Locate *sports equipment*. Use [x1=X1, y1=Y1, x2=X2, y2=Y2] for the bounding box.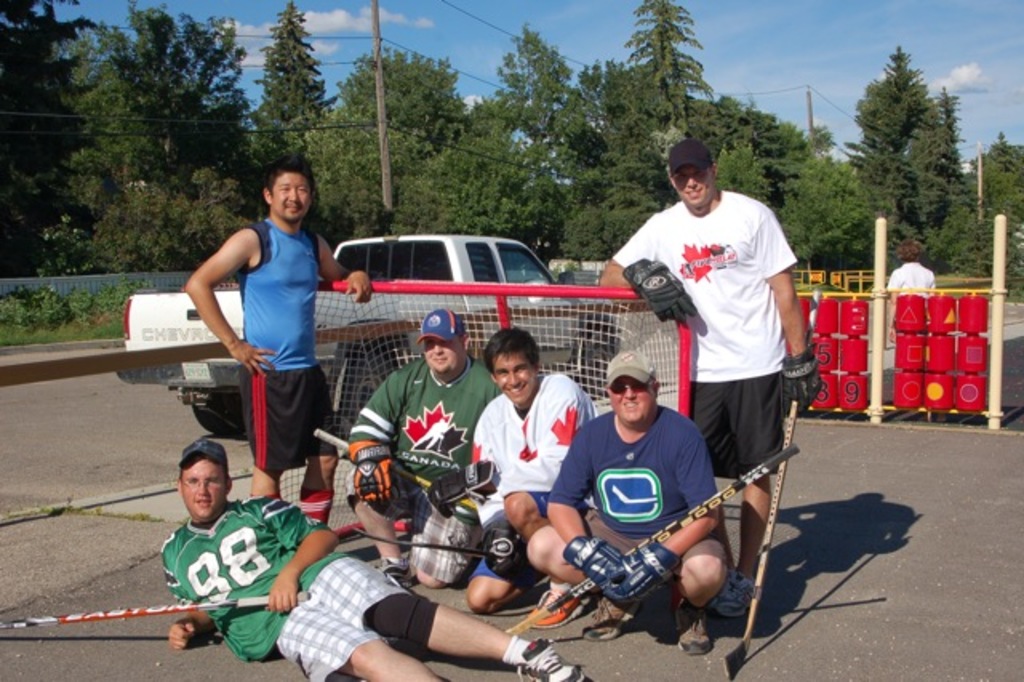
[x1=784, y1=347, x2=826, y2=413].
